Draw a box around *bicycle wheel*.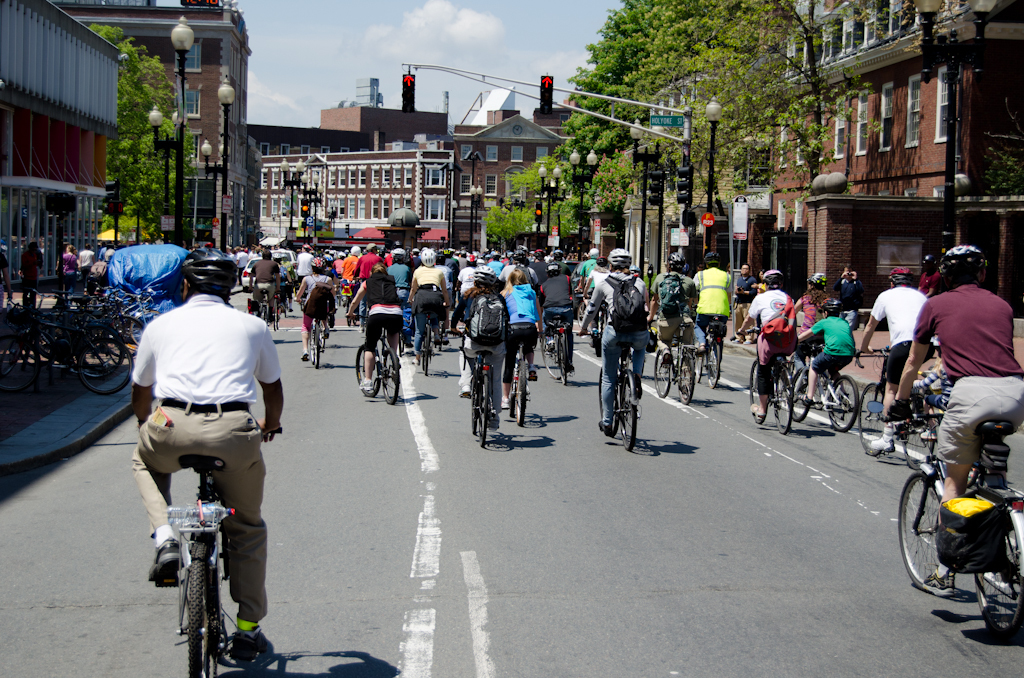
locate(768, 367, 788, 439).
